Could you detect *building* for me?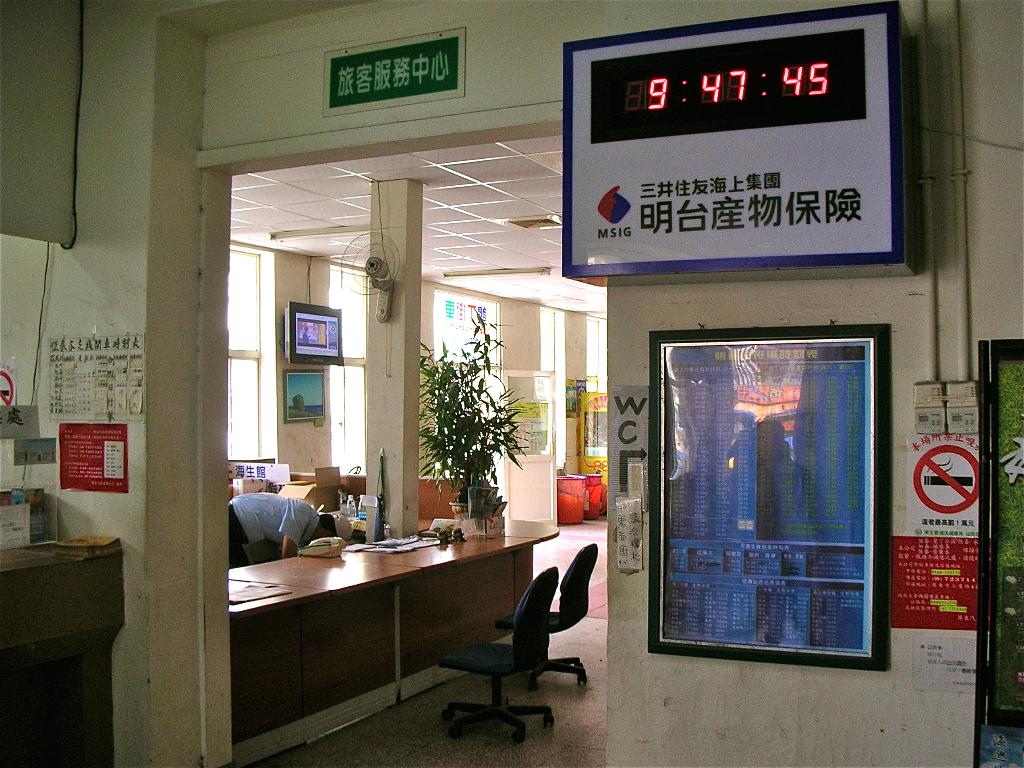
Detection result: crop(0, 0, 1022, 764).
